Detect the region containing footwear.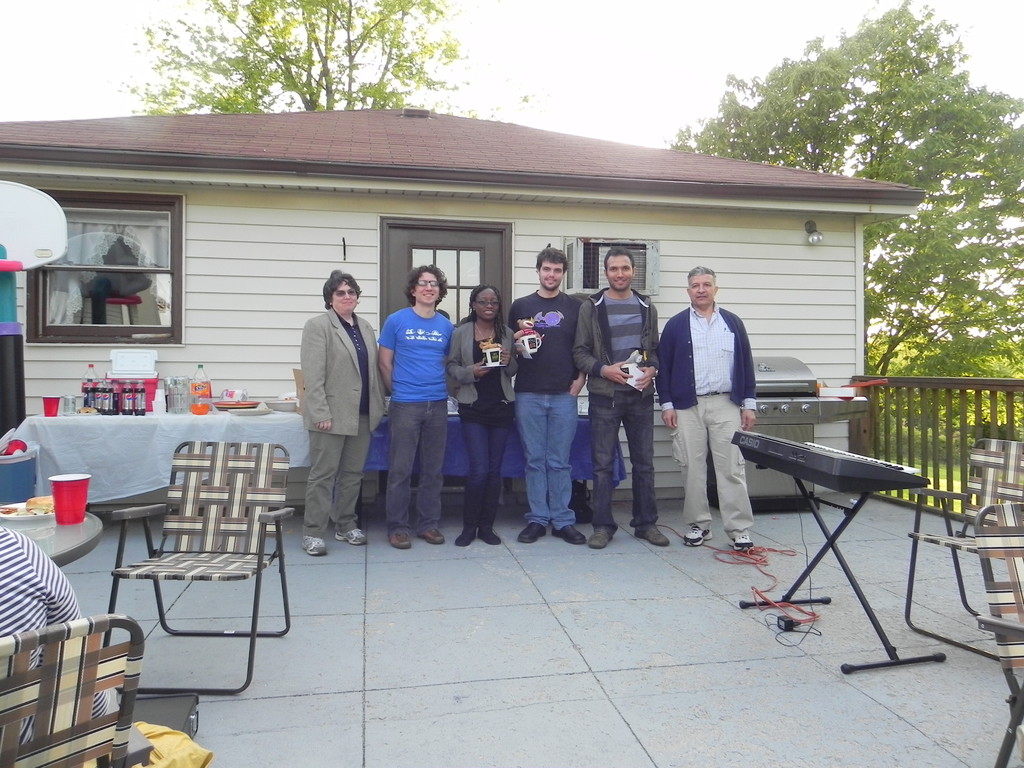
select_region(456, 527, 475, 545).
